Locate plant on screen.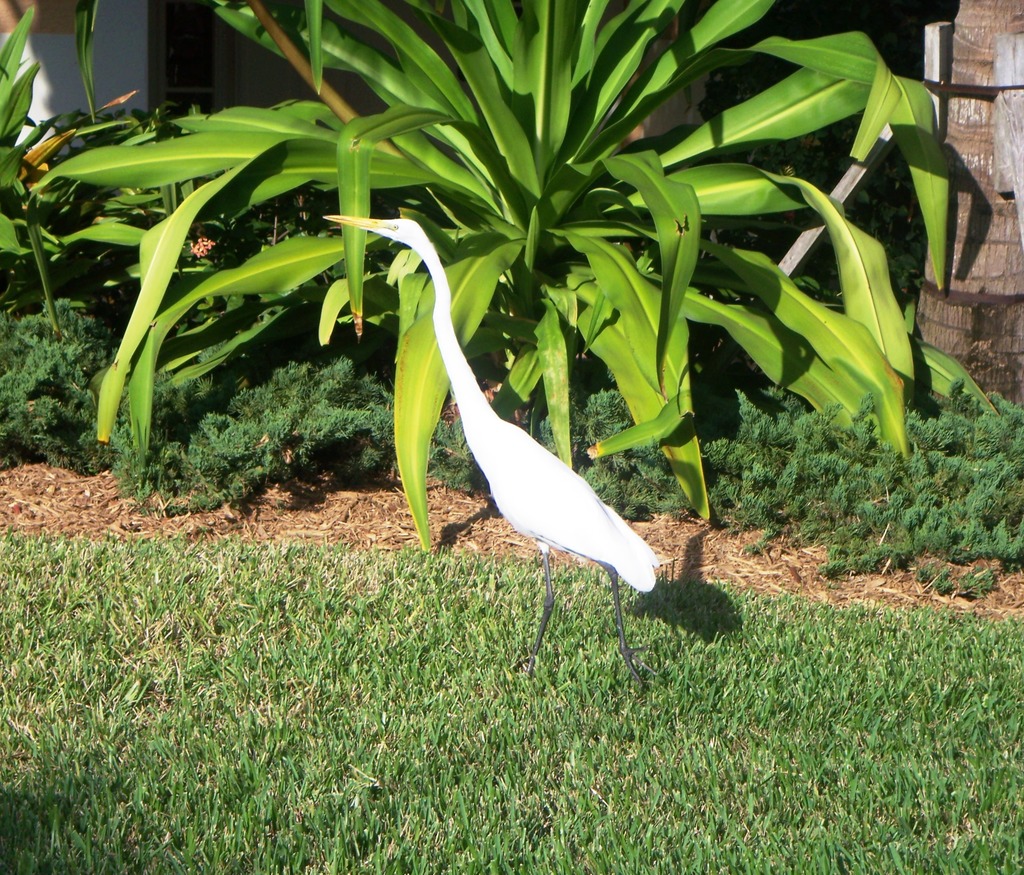
On screen at box=[0, 0, 187, 237].
